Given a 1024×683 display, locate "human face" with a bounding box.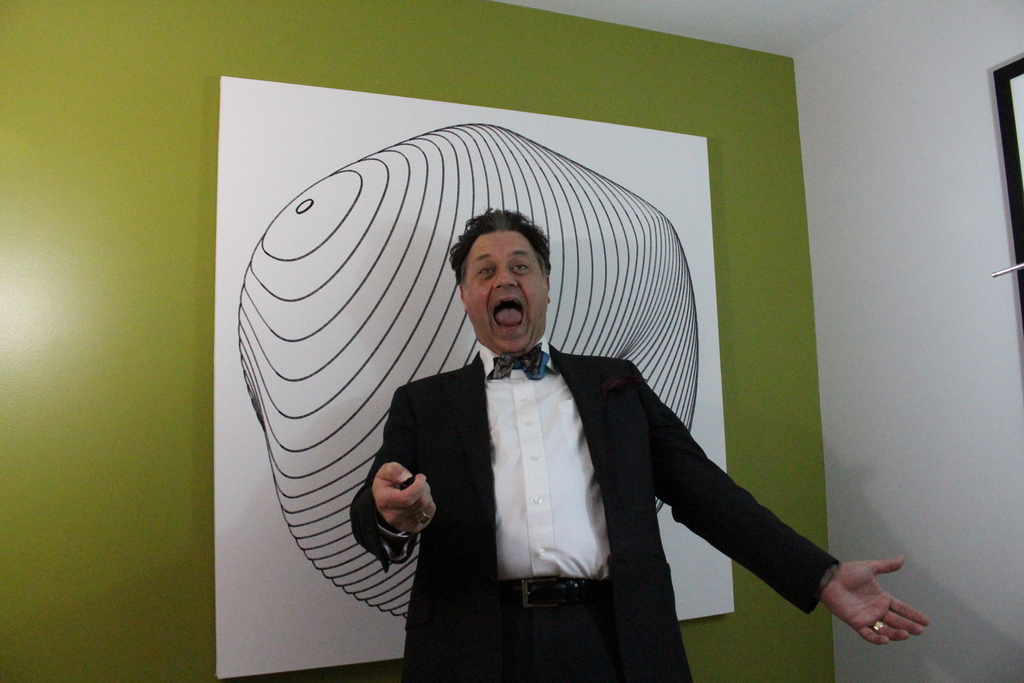
Located: <bbox>461, 227, 548, 352</bbox>.
